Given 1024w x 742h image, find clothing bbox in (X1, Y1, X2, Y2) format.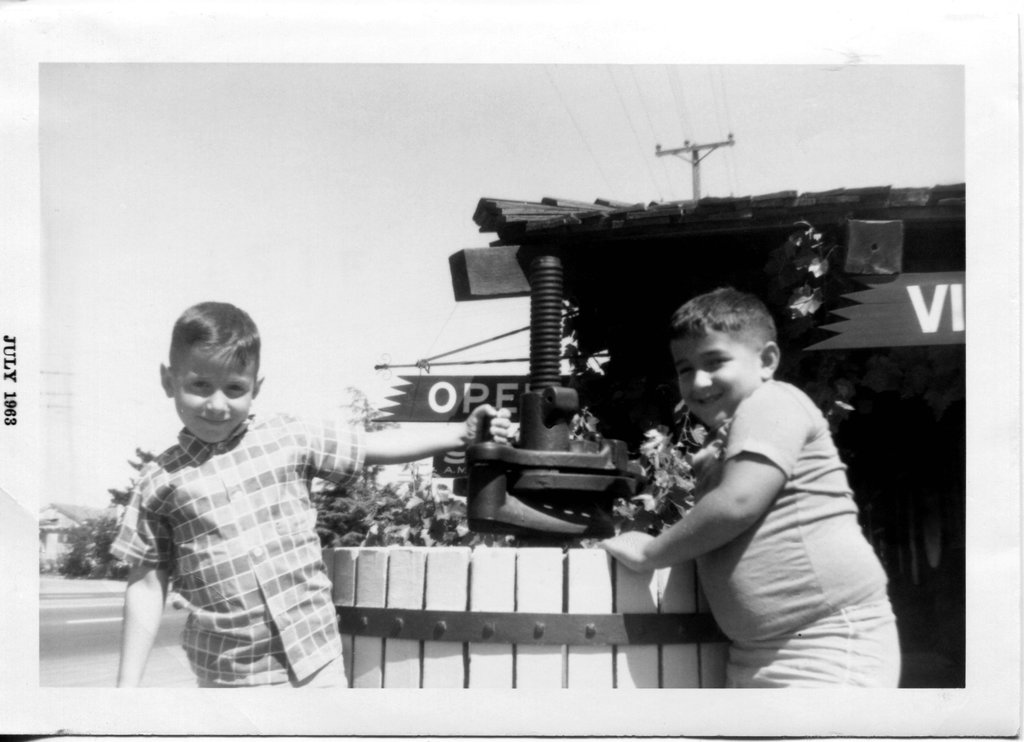
(111, 392, 369, 690).
